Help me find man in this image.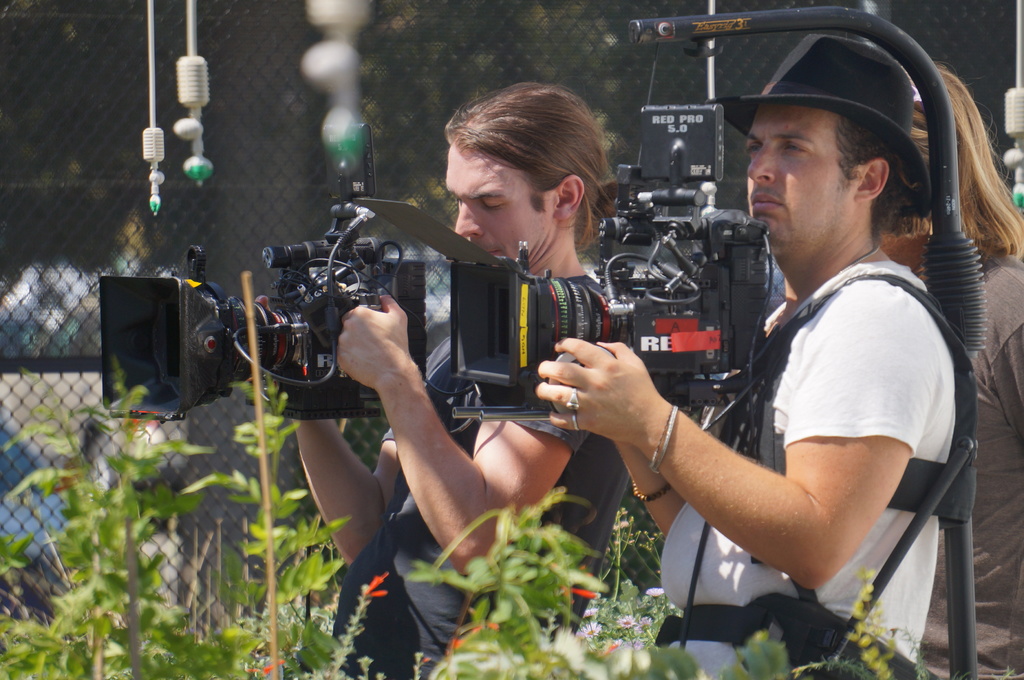
Found it: <box>284,84,628,679</box>.
